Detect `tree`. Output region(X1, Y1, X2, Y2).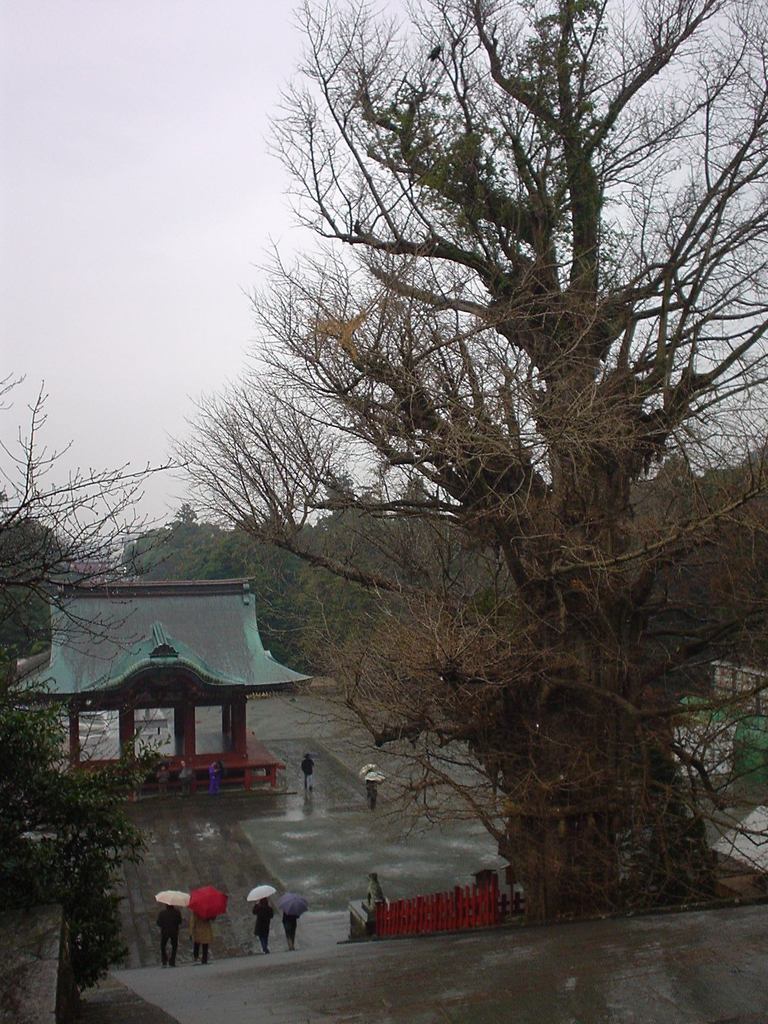
region(0, 370, 184, 1006).
